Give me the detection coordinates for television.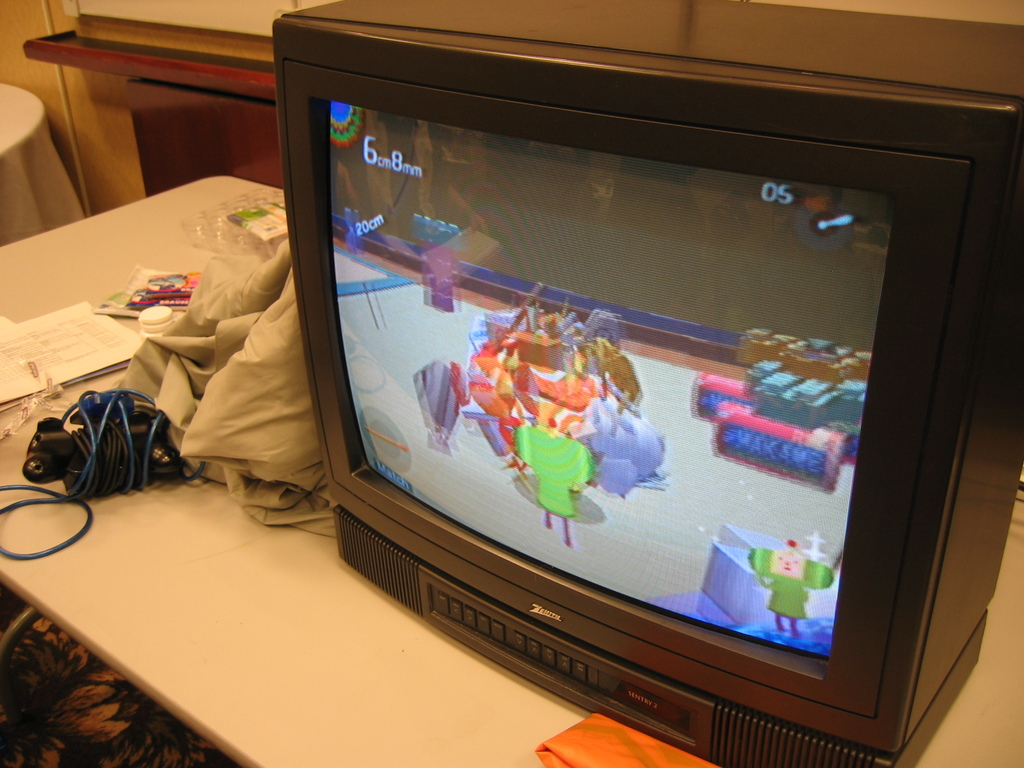
[268,15,1023,767].
